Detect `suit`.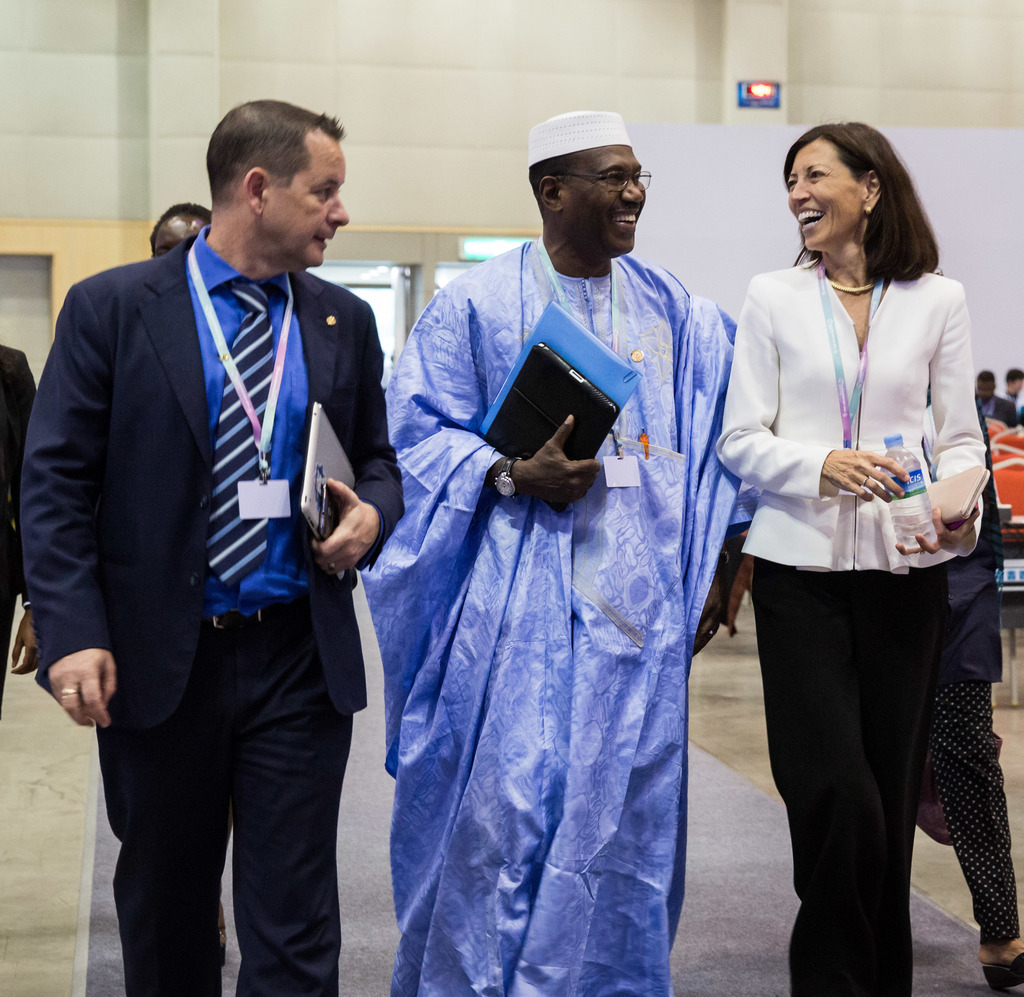
Detected at [left=716, top=207, right=989, bottom=961].
